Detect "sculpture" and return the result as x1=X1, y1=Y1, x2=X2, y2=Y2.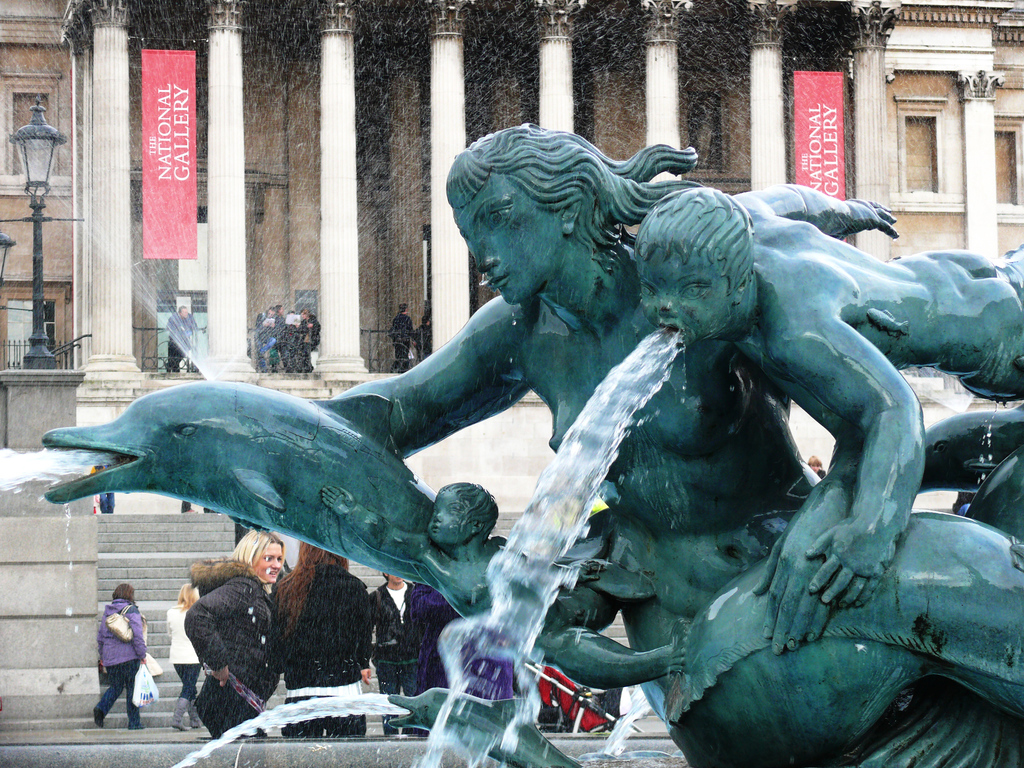
x1=74, y1=146, x2=997, y2=735.
